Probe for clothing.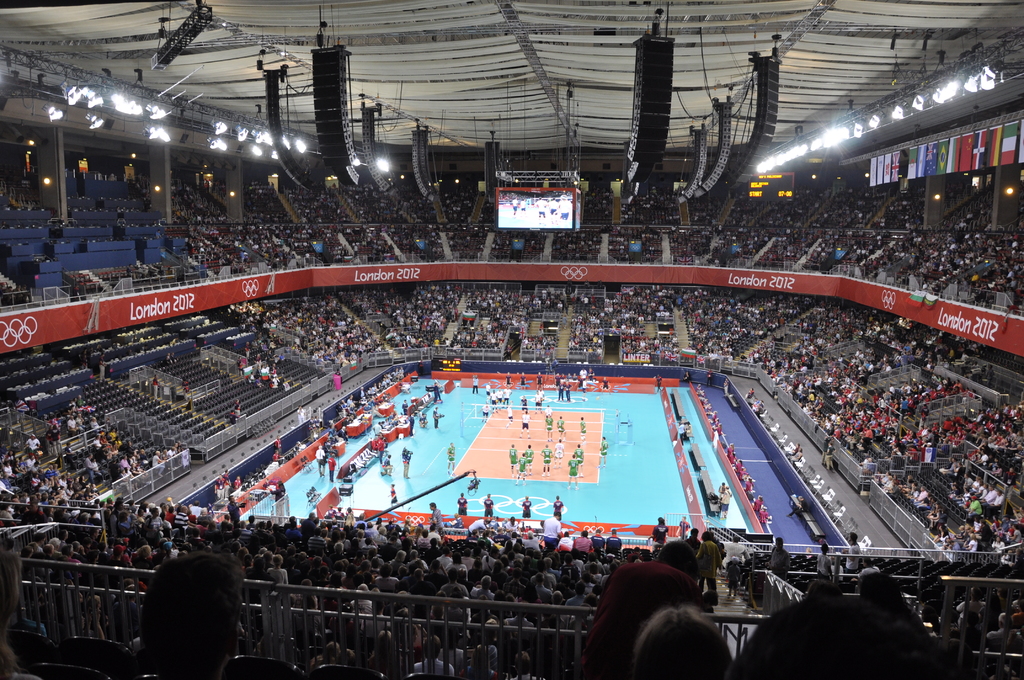
Probe result: (391, 488, 399, 506).
